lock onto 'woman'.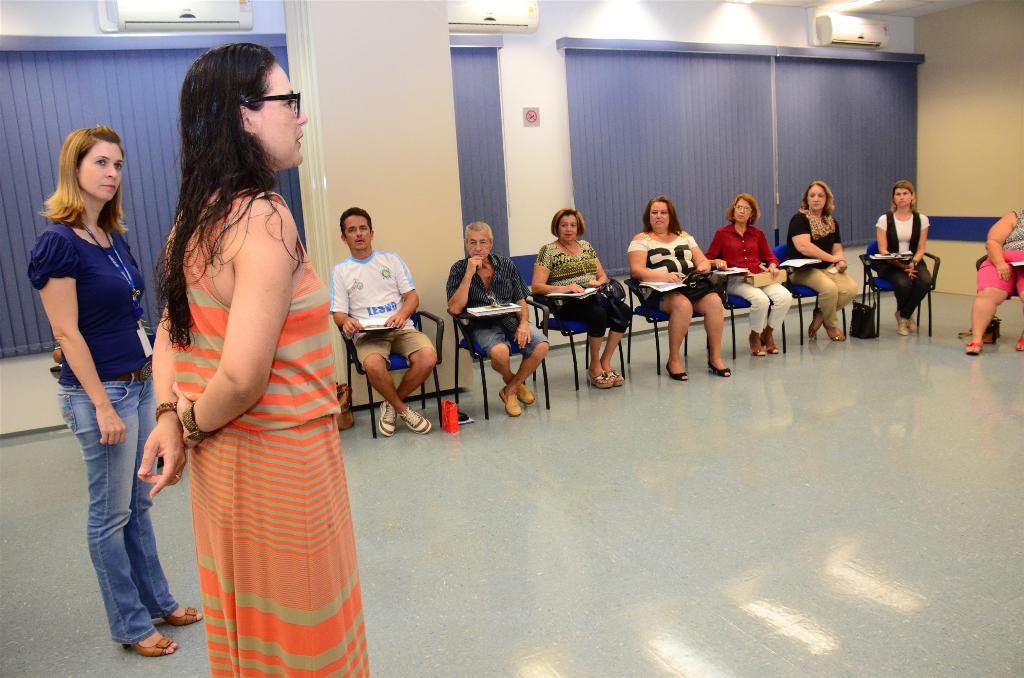
Locked: pyautogui.locateOnScreen(130, 44, 371, 677).
